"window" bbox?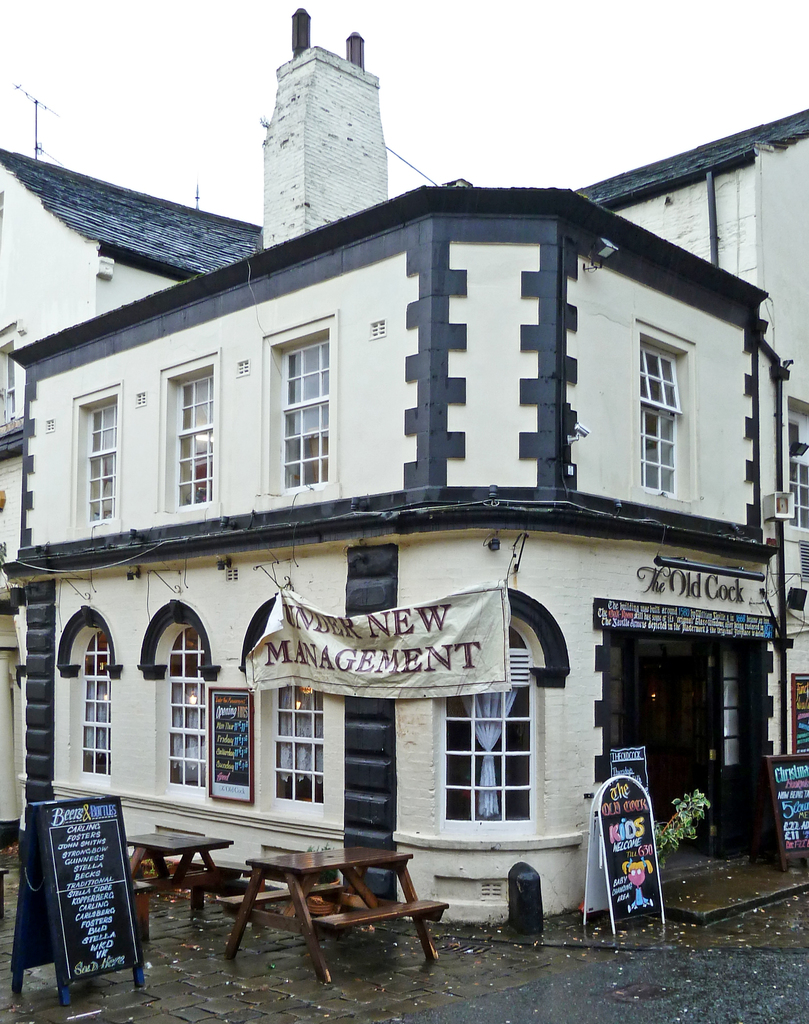
[449,620,534,824]
